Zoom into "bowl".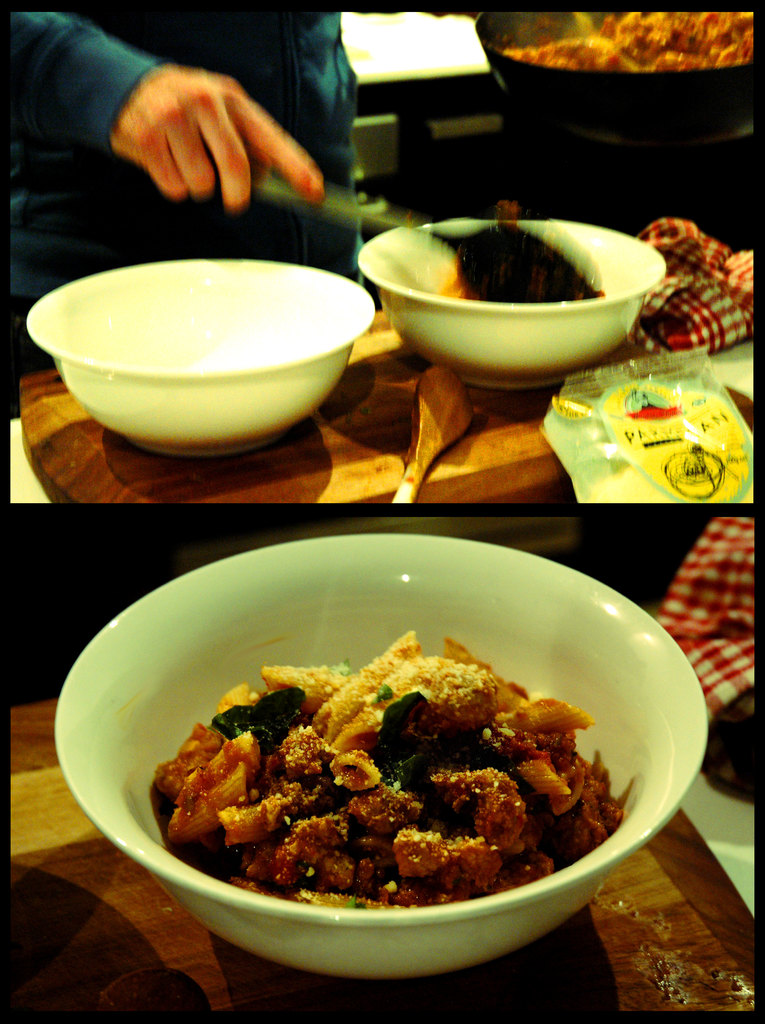
Zoom target: 472/3/764/138.
